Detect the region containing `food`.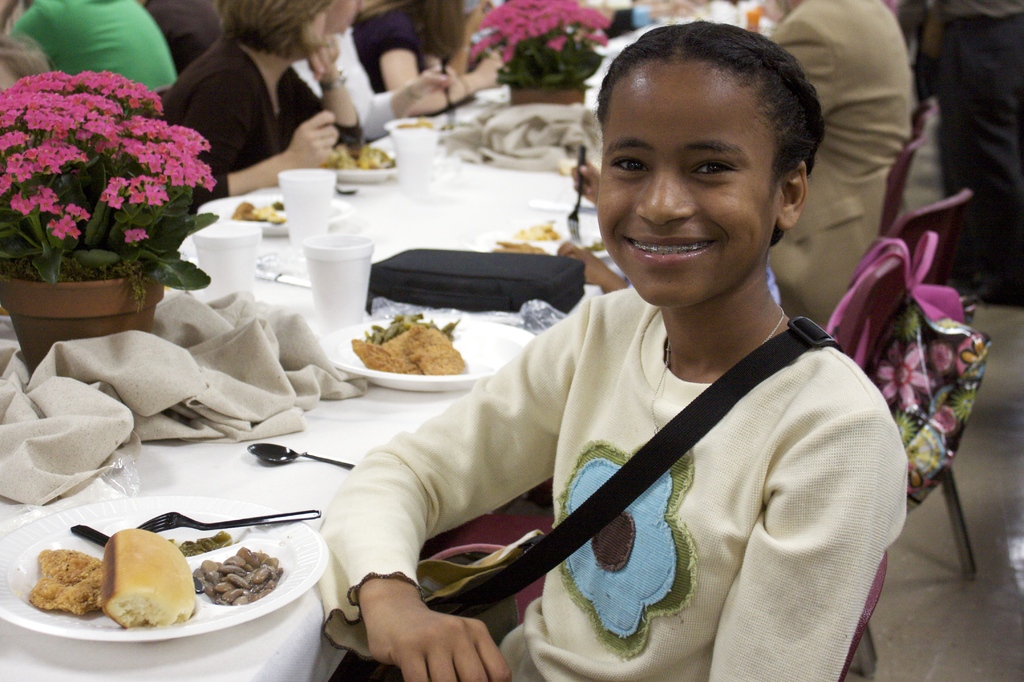
locate(491, 240, 548, 257).
